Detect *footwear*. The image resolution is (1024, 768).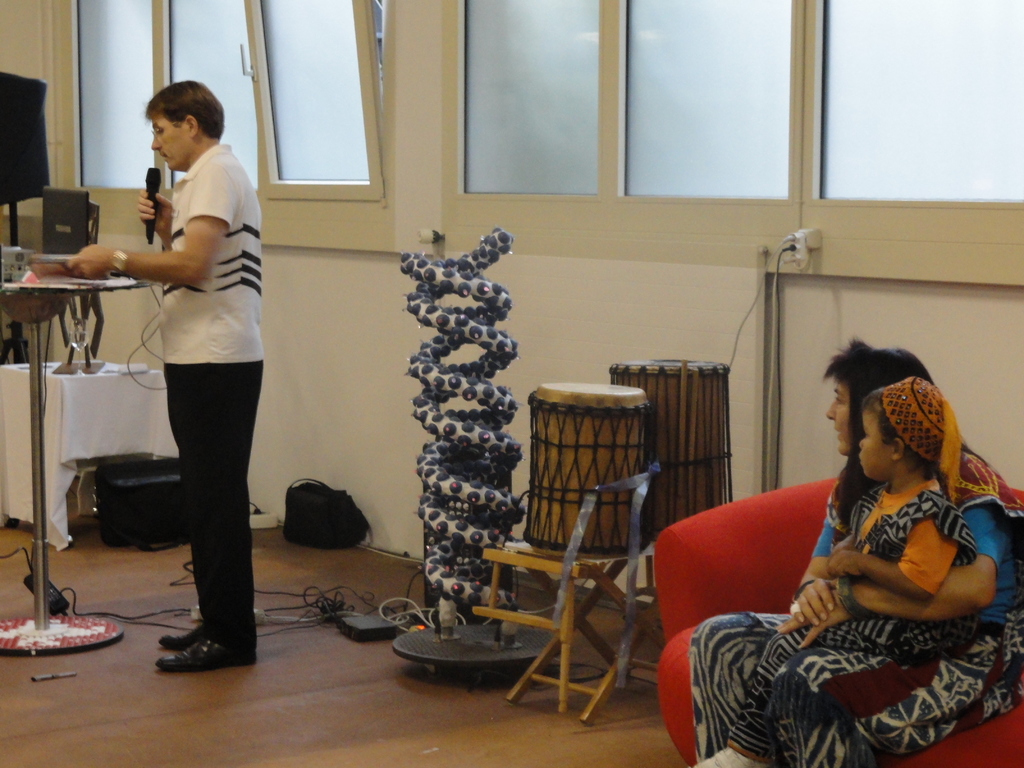
pyautogui.locateOnScreen(150, 639, 260, 673).
